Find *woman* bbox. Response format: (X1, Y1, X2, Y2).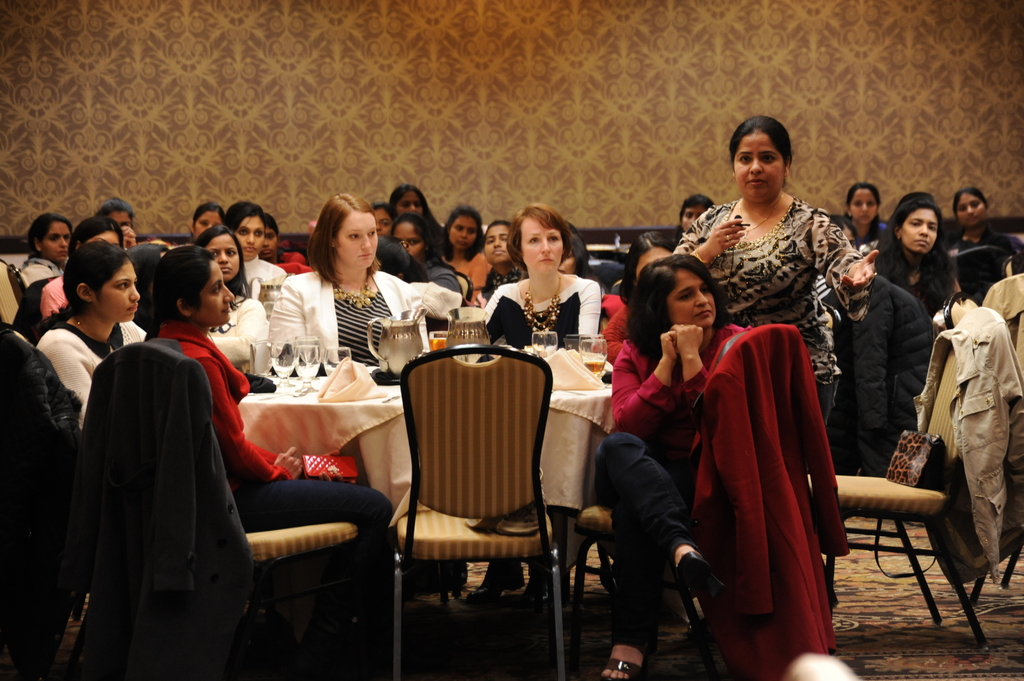
(367, 198, 396, 243).
